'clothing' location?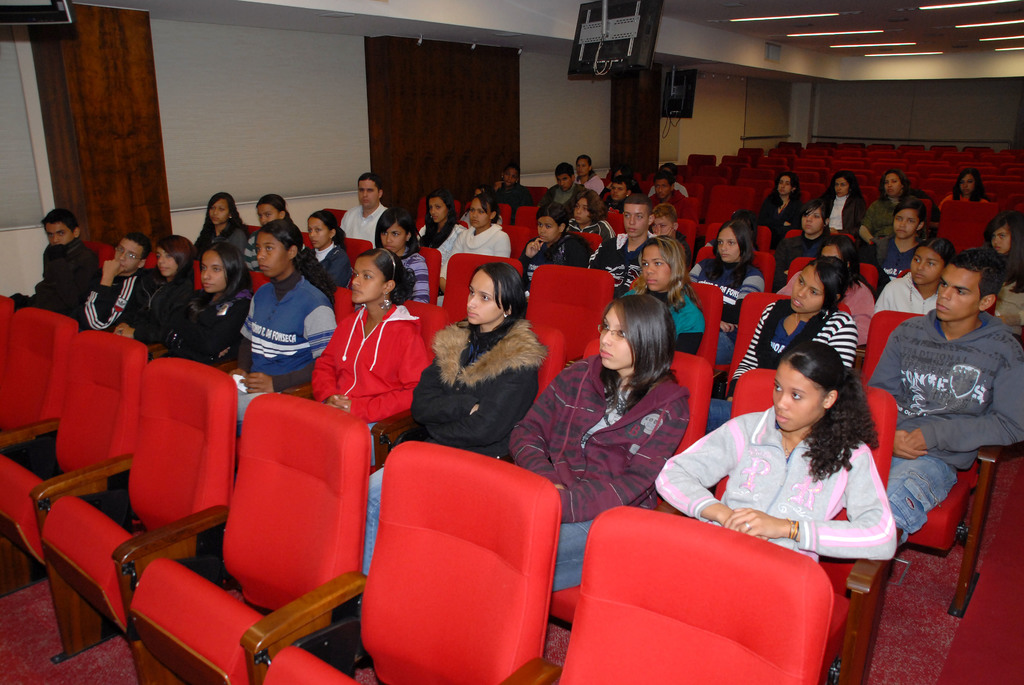
box(687, 260, 765, 363)
